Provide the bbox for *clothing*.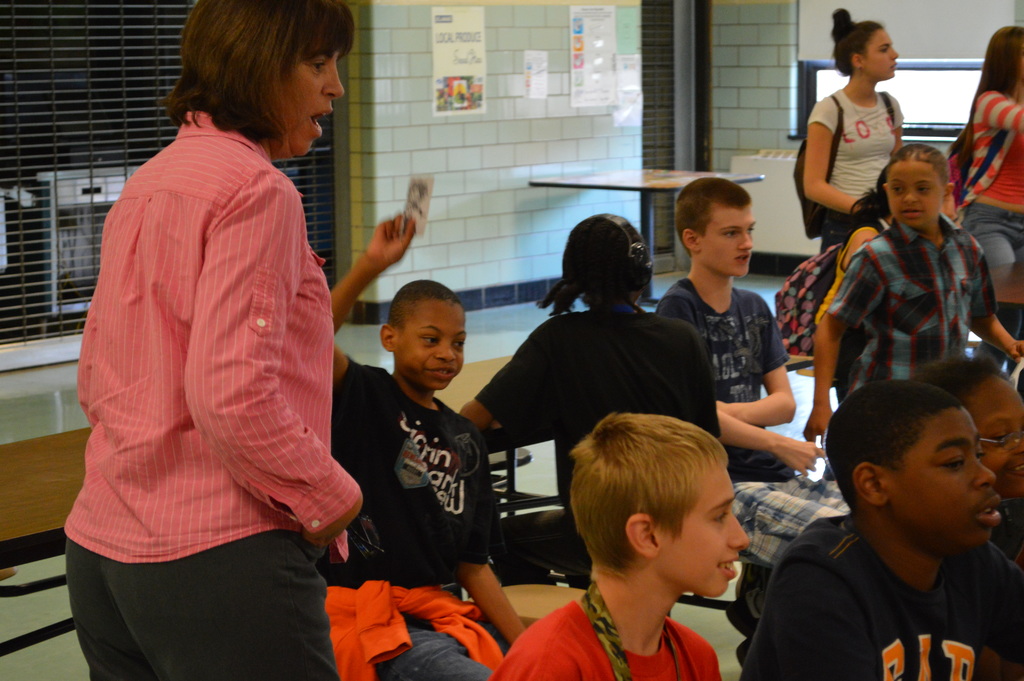
rect(470, 290, 720, 579).
